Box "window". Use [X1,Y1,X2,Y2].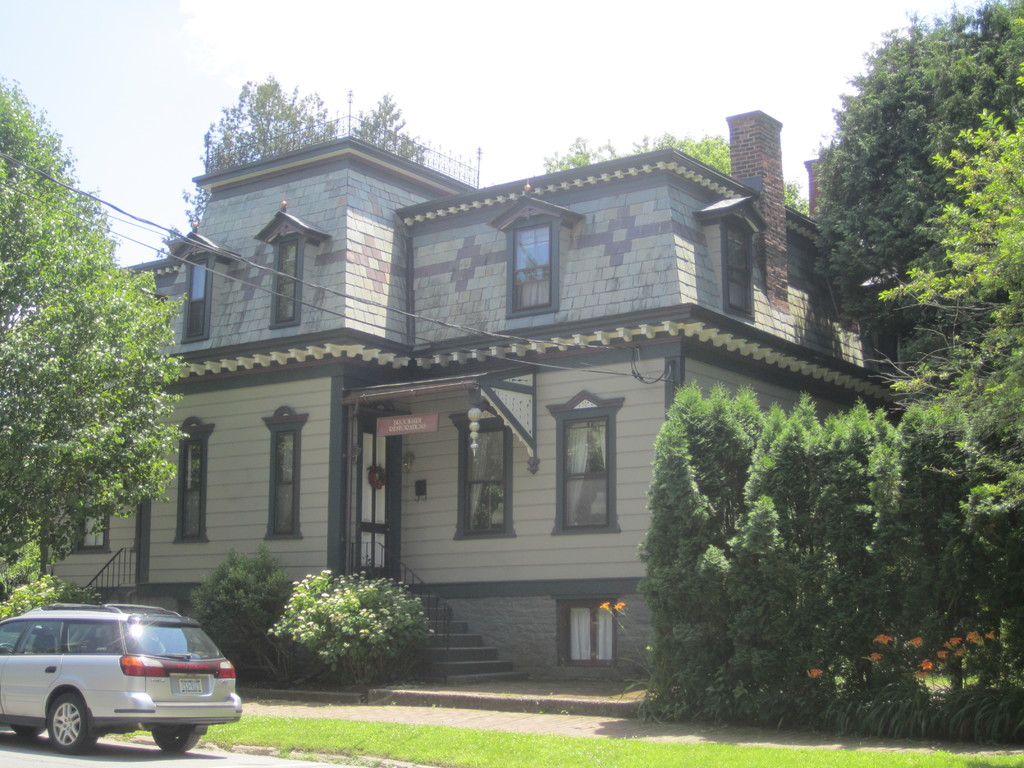
[723,214,750,315].
